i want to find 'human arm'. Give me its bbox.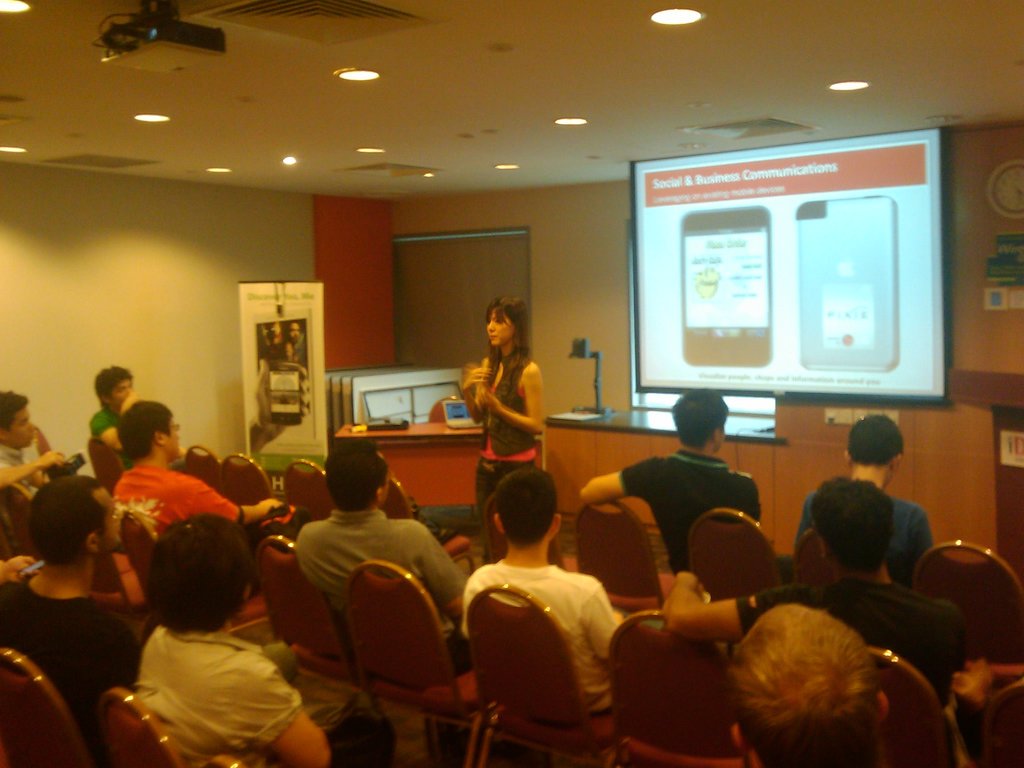
pyautogui.locateOnScreen(93, 396, 136, 452).
